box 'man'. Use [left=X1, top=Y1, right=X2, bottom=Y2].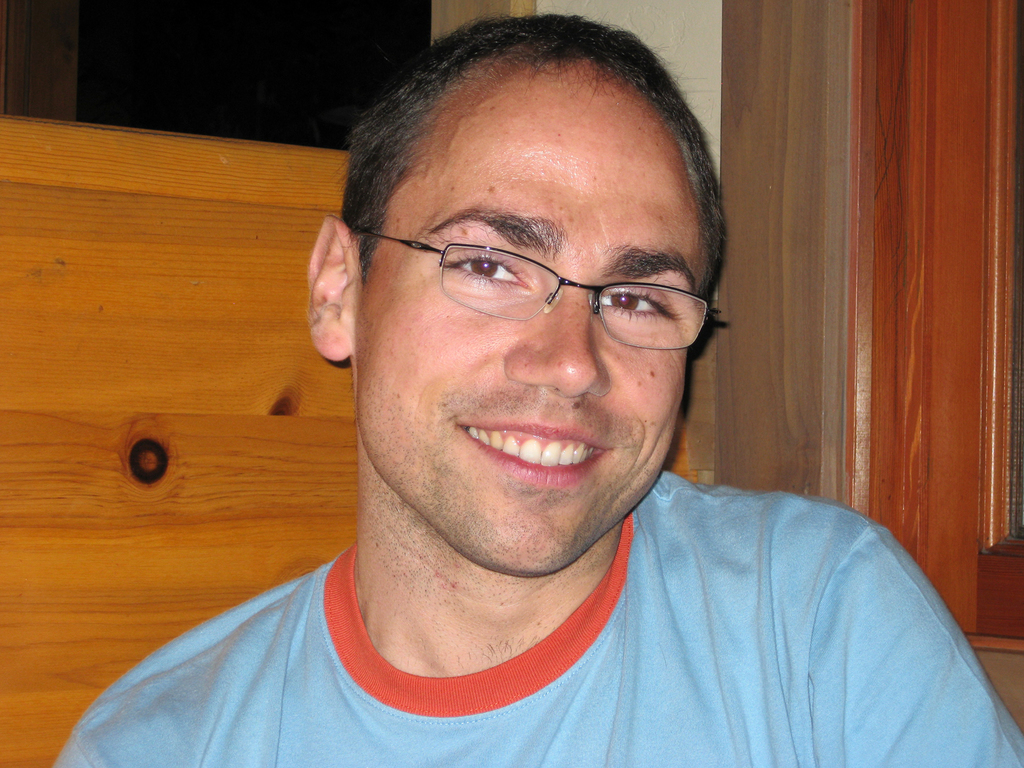
[left=88, top=32, right=1023, bottom=765].
